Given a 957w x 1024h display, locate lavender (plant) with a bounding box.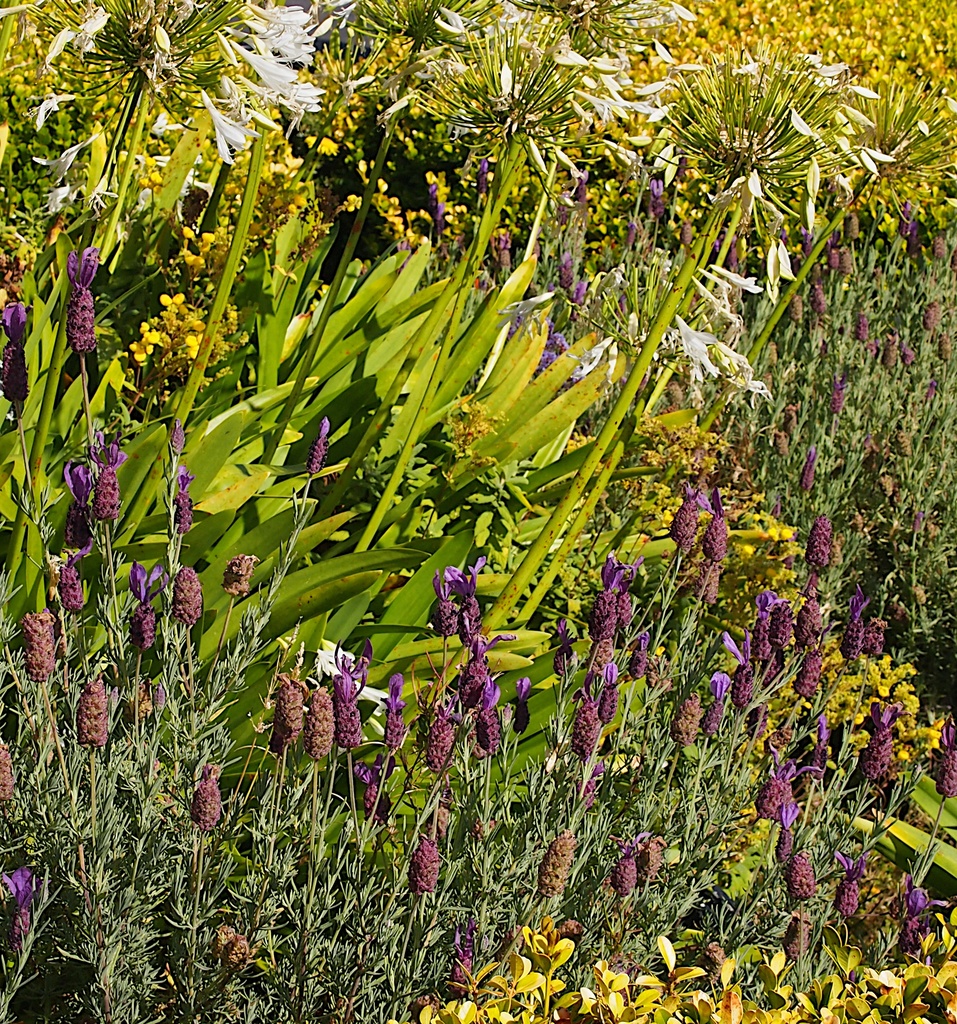
Located: 608 853 636 904.
